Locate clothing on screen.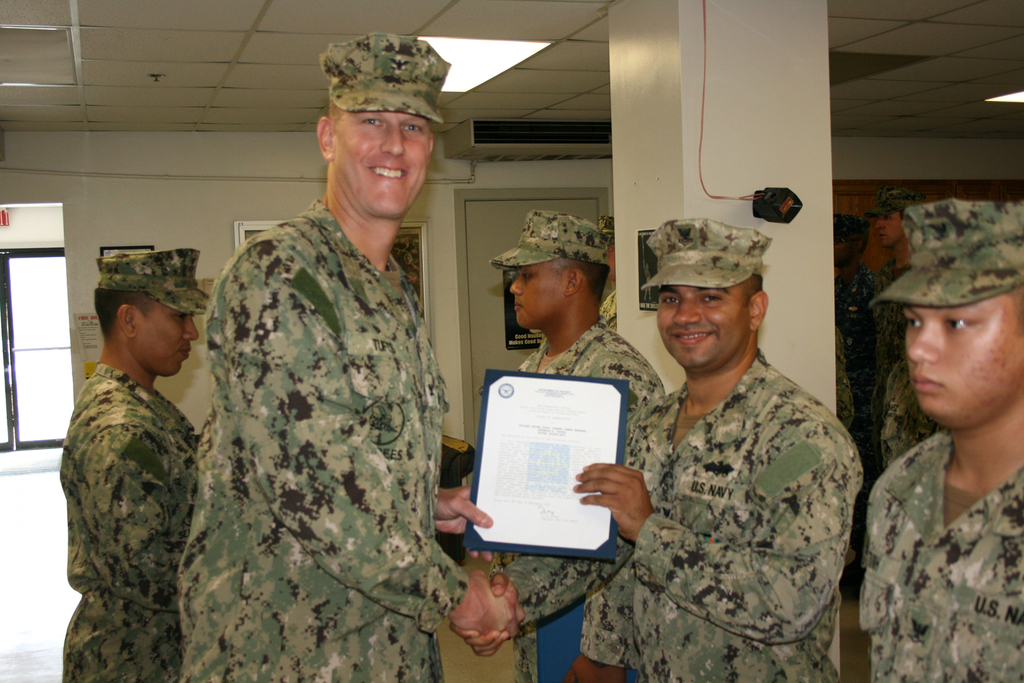
On screen at BBox(472, 320, 660, 557).
